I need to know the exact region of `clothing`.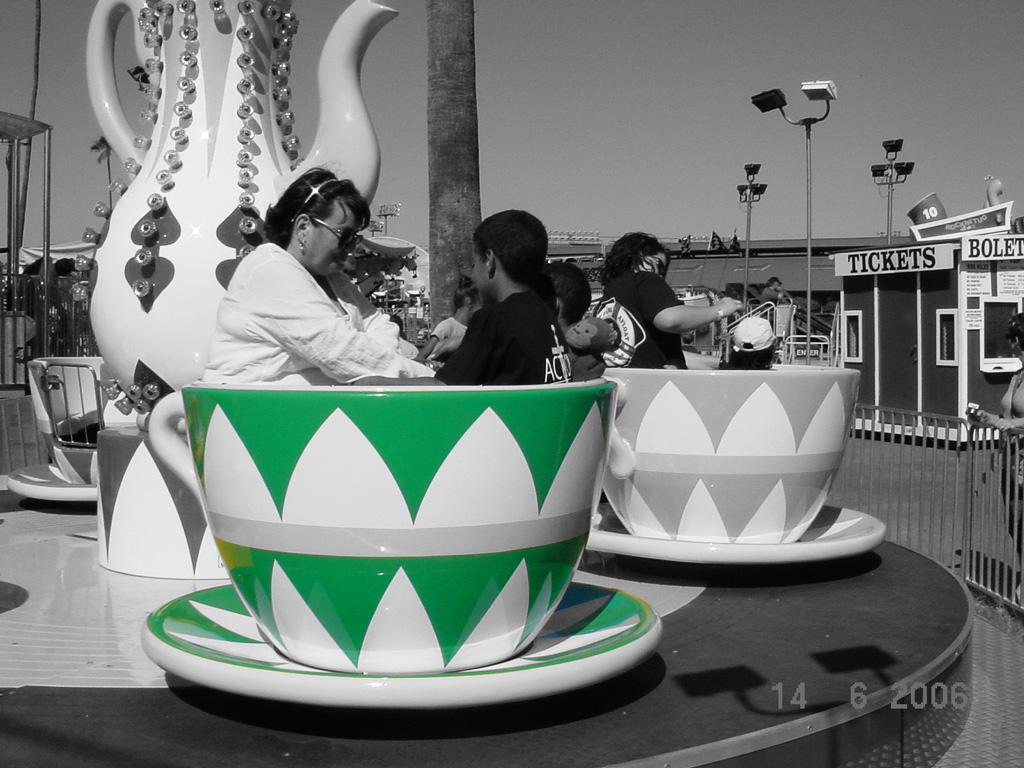
Region: 435, 284, 581, 393.
